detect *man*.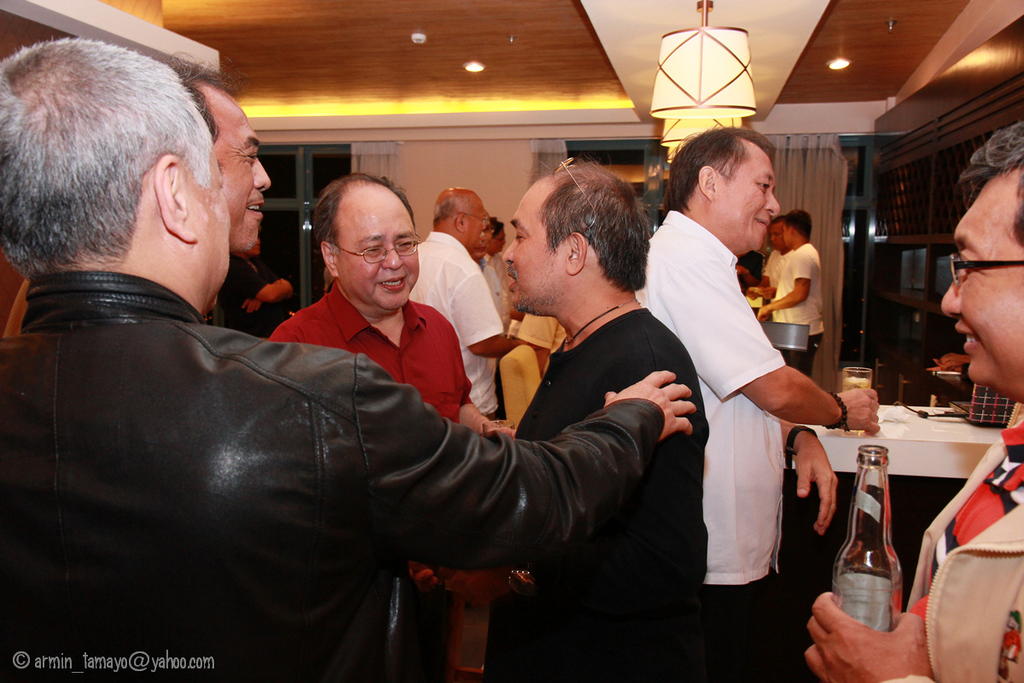
Detected at pyautogui.locateOnScreen(210, 233, 294, 336).
